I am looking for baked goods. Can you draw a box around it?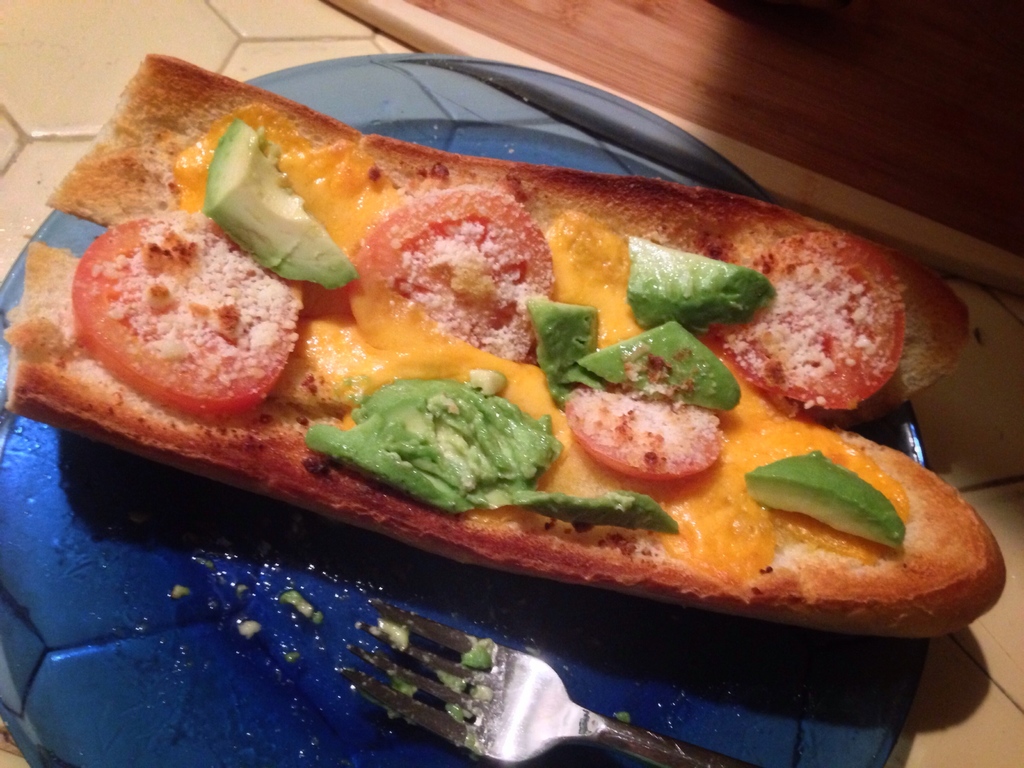
Sure, the bounding box is (4,239,1009,639).
